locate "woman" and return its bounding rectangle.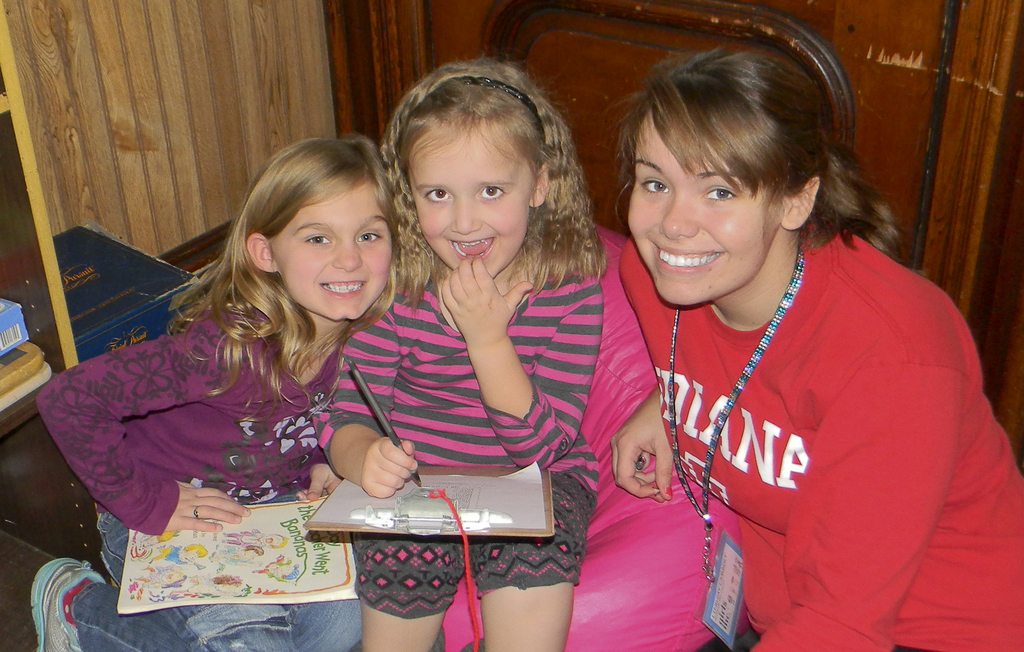
(left=109, top=144, right=430, bottom=562).
